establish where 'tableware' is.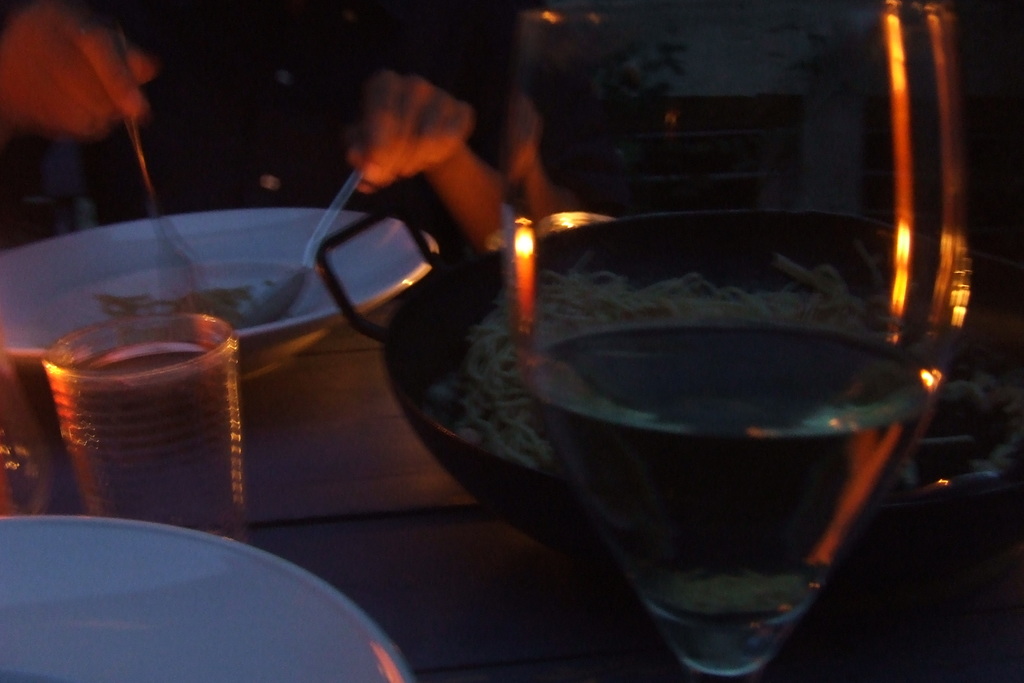
Established at Rect(317, 204, 1023, 543).
